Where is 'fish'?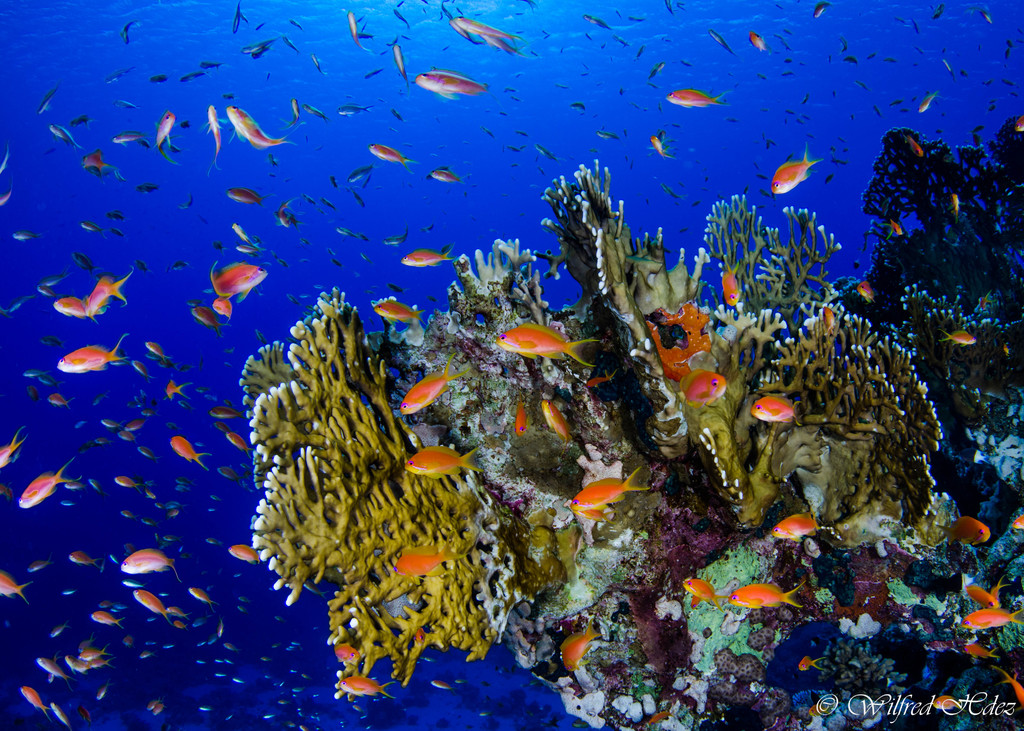
region(236, 246, 255, 254).
